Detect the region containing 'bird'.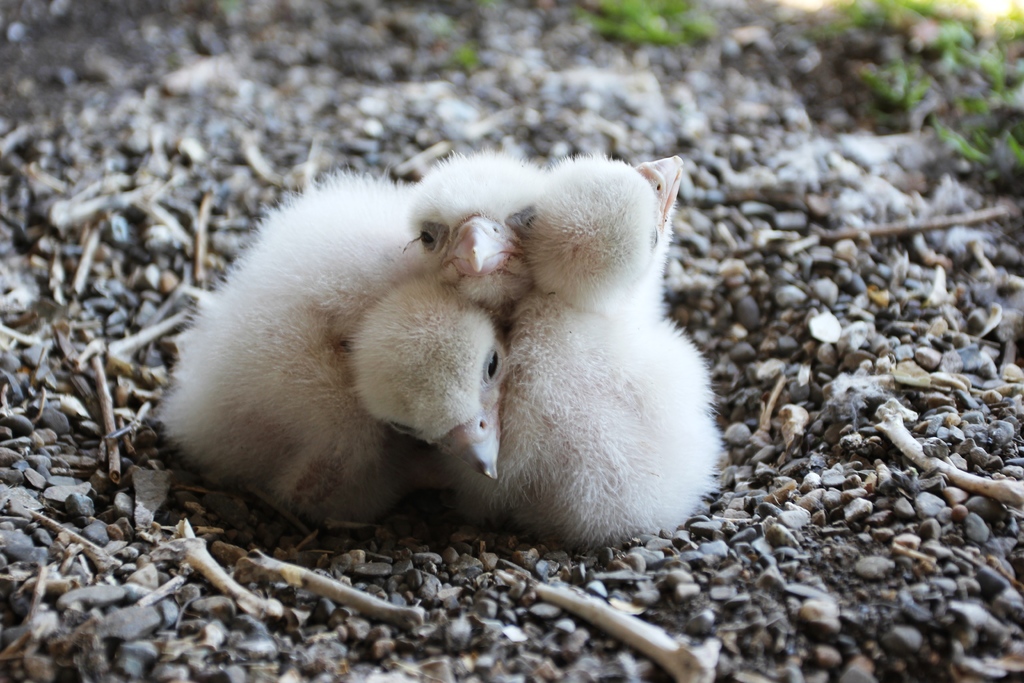
left=399, top=134, right=543, bottom=318.
